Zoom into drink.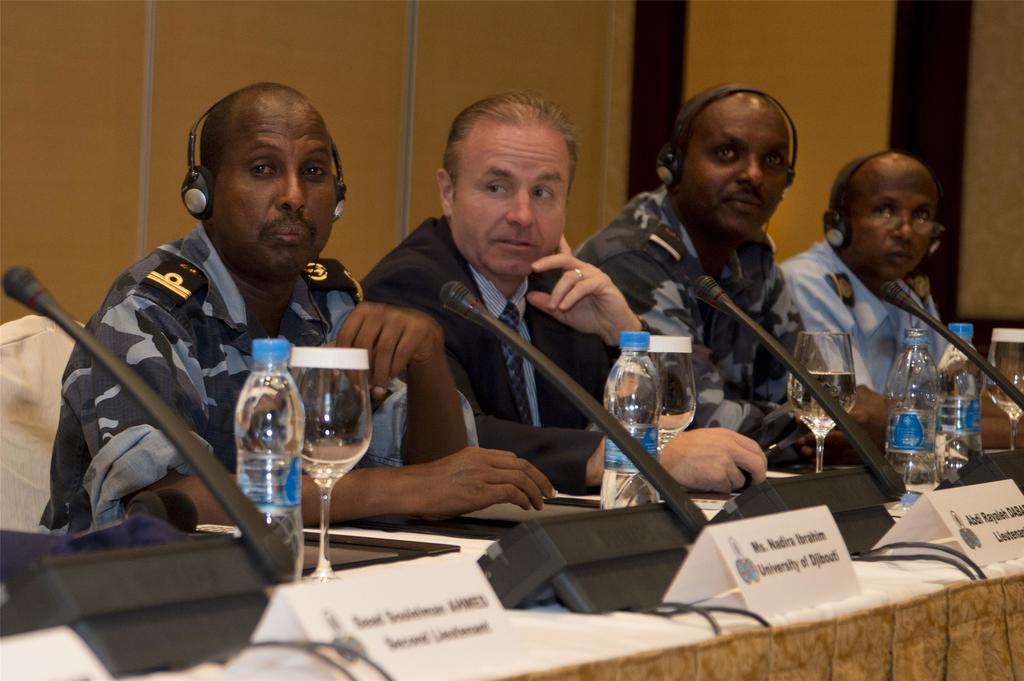
Zoom target: 787/369/856/429.
